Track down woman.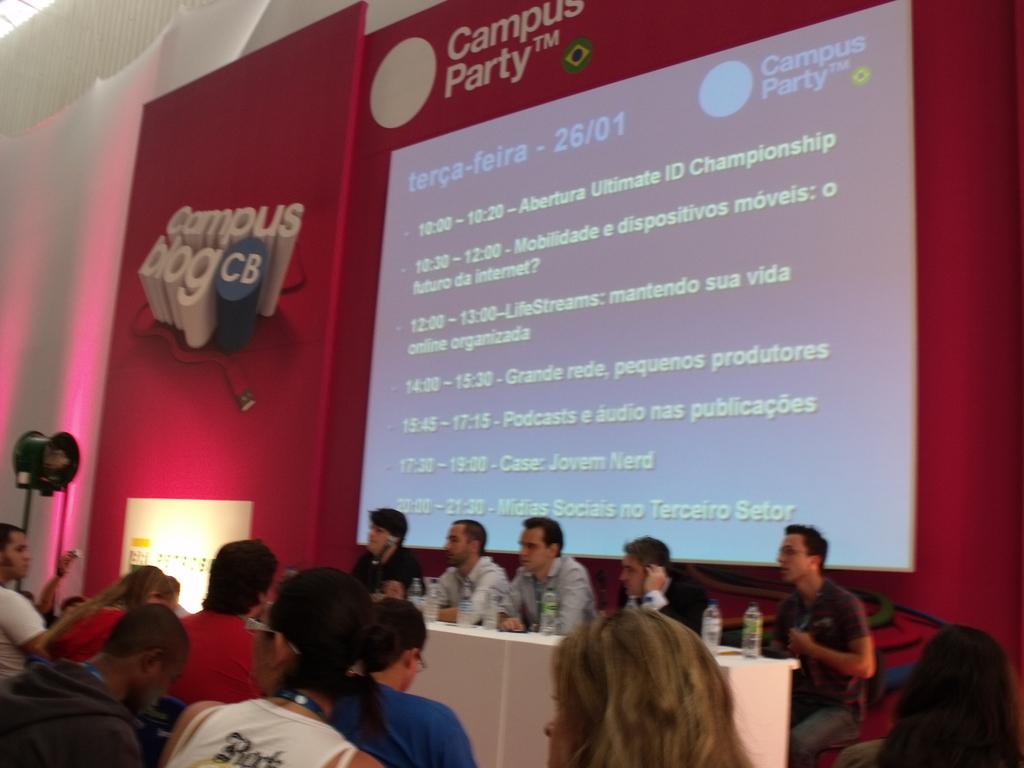
Tracked to Rect(33, 565, 186, 664).
